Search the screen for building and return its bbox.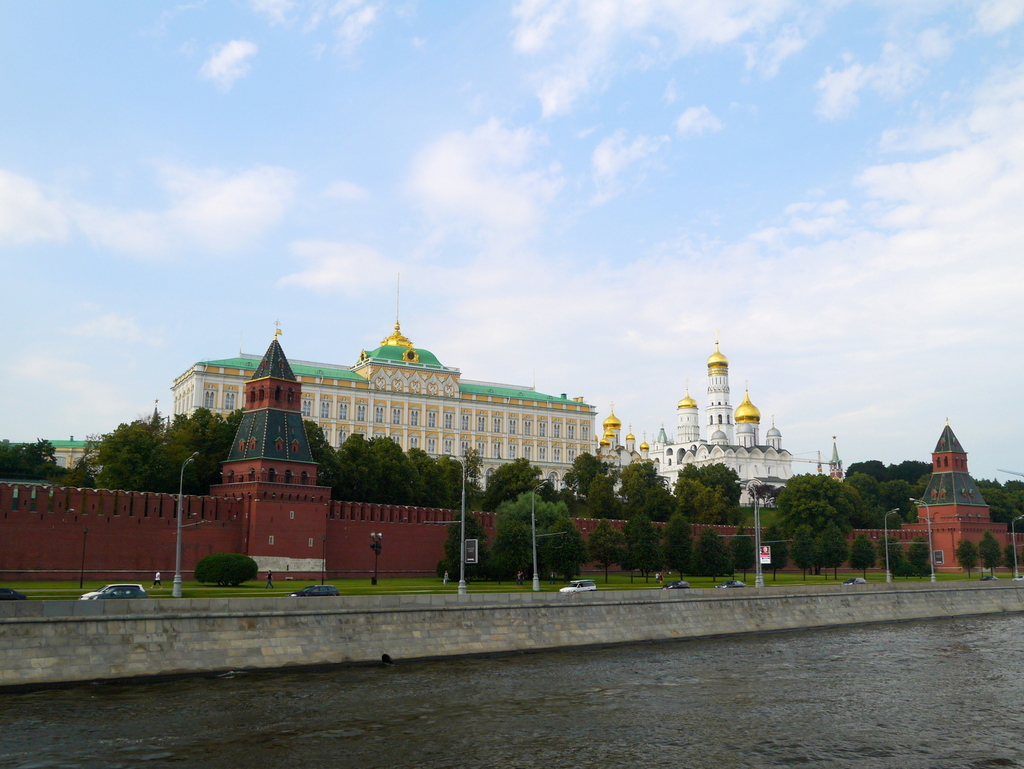
Found: box(601, 347, 784, 506).
